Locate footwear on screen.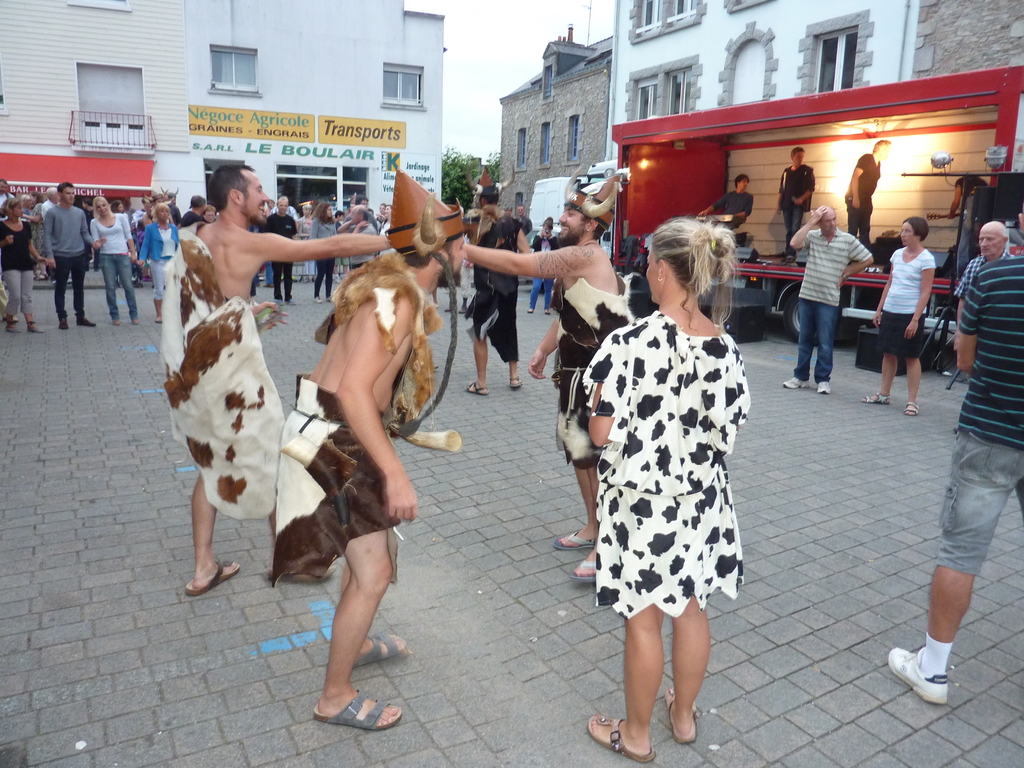
On screen at crop(816, 376, 833, 397).
